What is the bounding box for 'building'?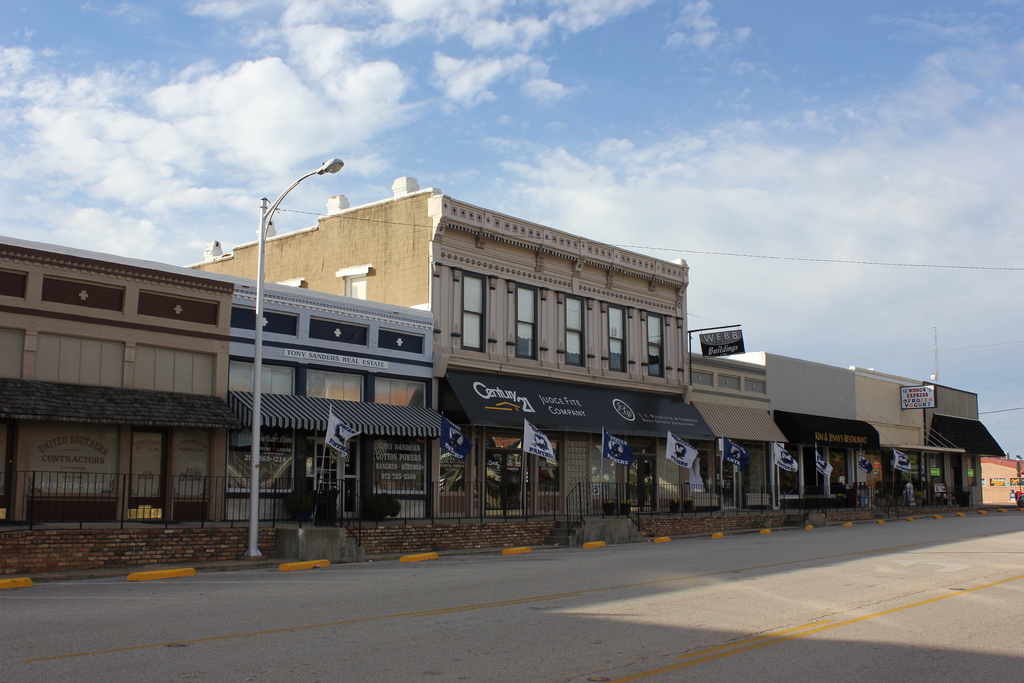
region(0, 174, 1023, 572).
